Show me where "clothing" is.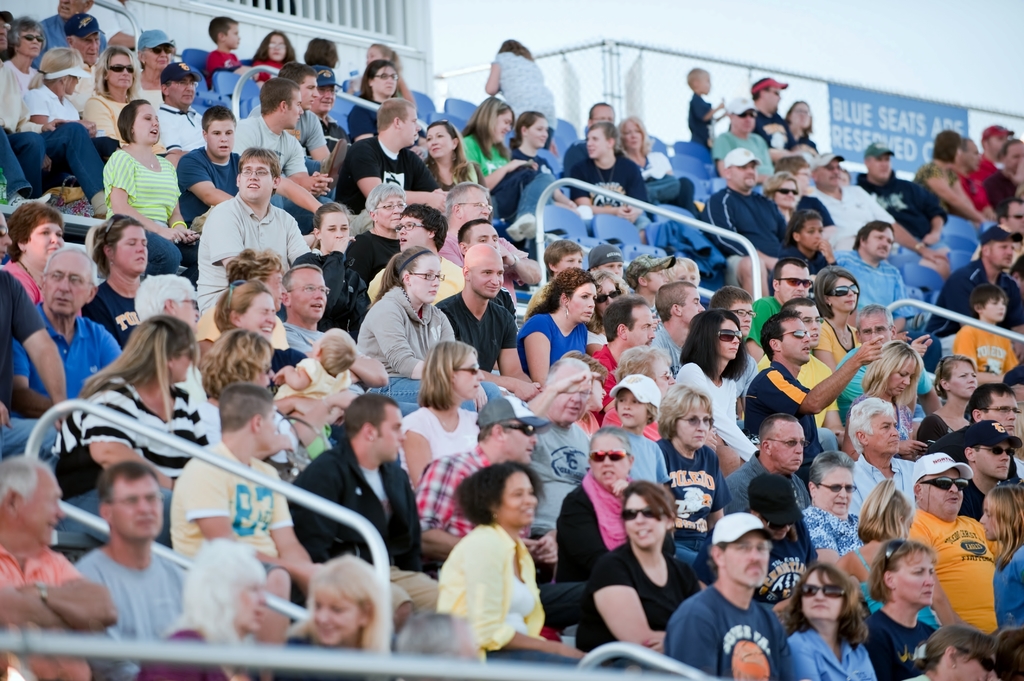
"clothing" is at detection(712, 131, 769, 188).
